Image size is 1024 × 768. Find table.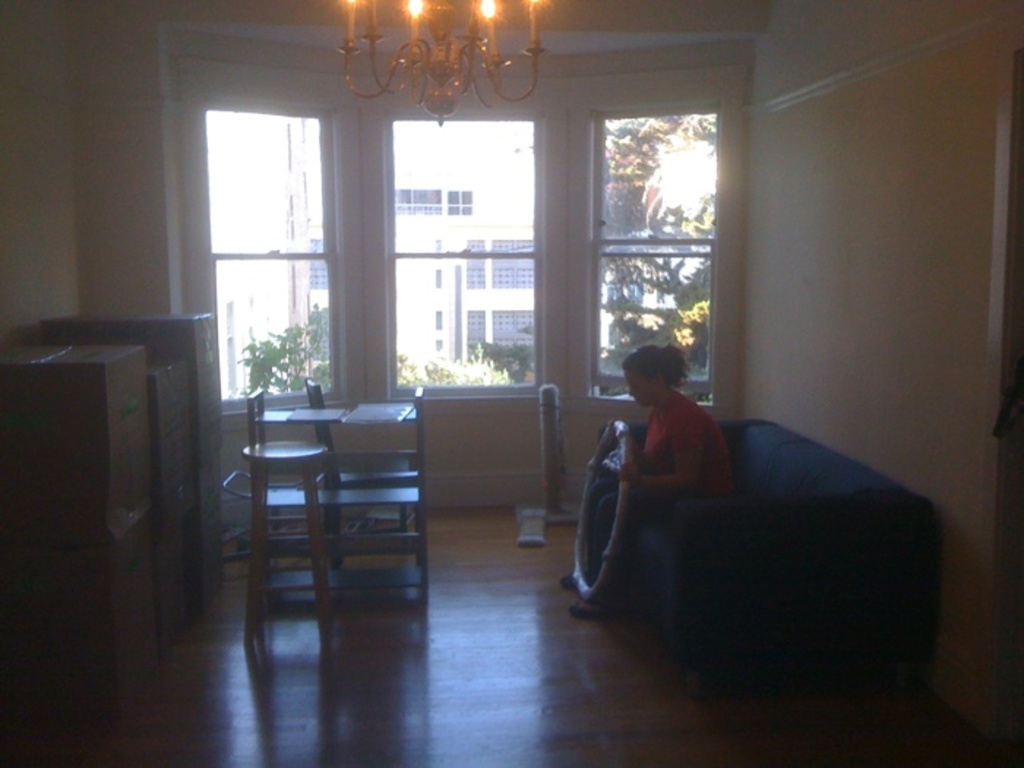
240, 391, 417, 597.
